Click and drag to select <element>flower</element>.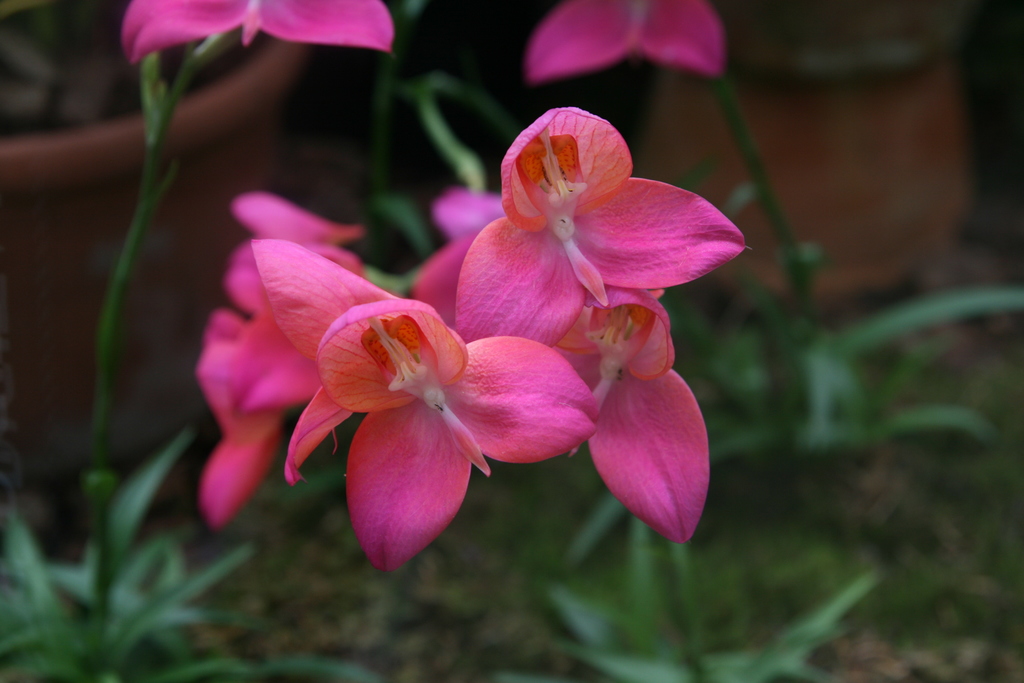
Selection: <bbox>118, 0, 397, 58</bbox>.
